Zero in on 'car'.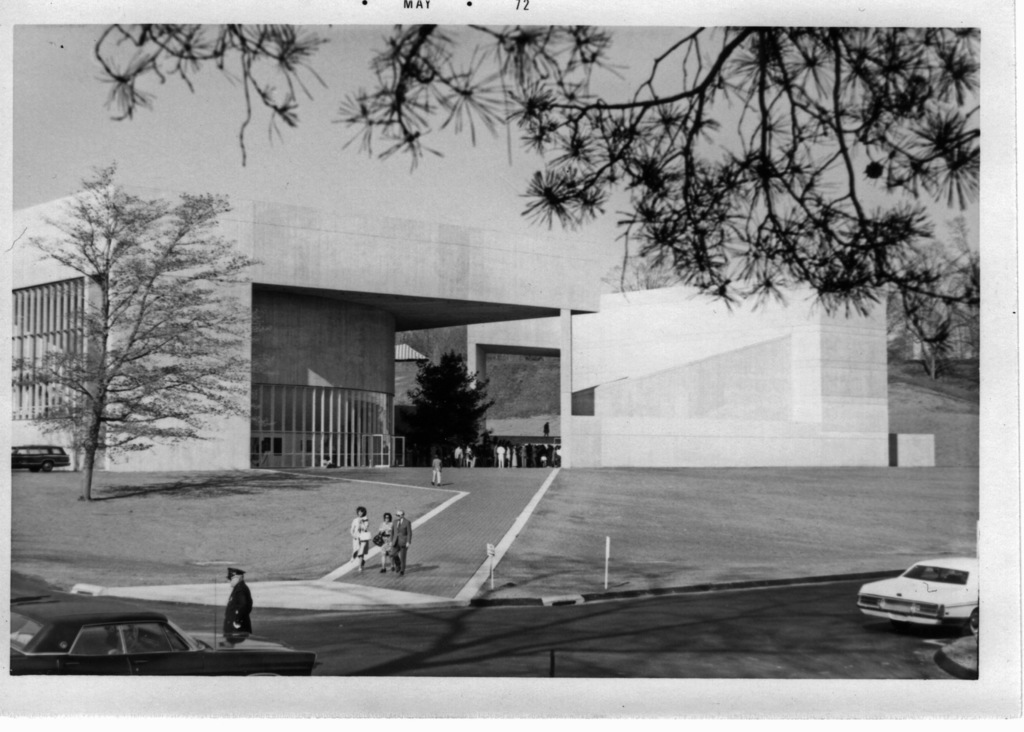
Zeroed in: bbox=(11, 593, 321, 677).
